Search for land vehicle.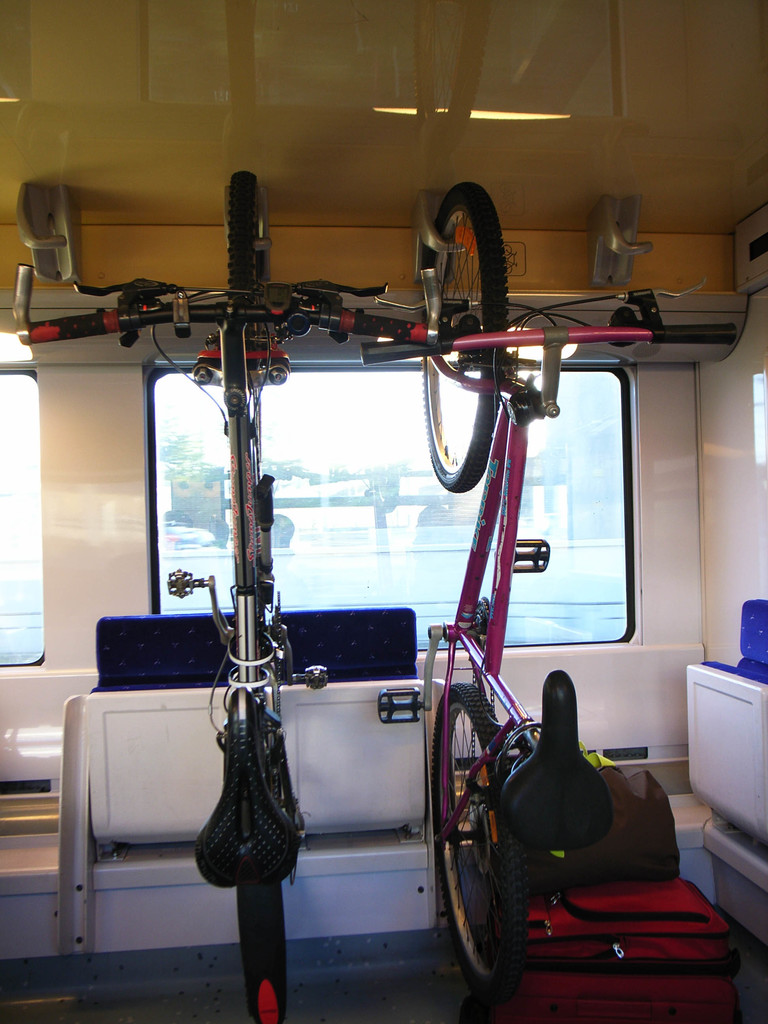
Found at (x1=0, y1=0, x2=767, y2=1023).
